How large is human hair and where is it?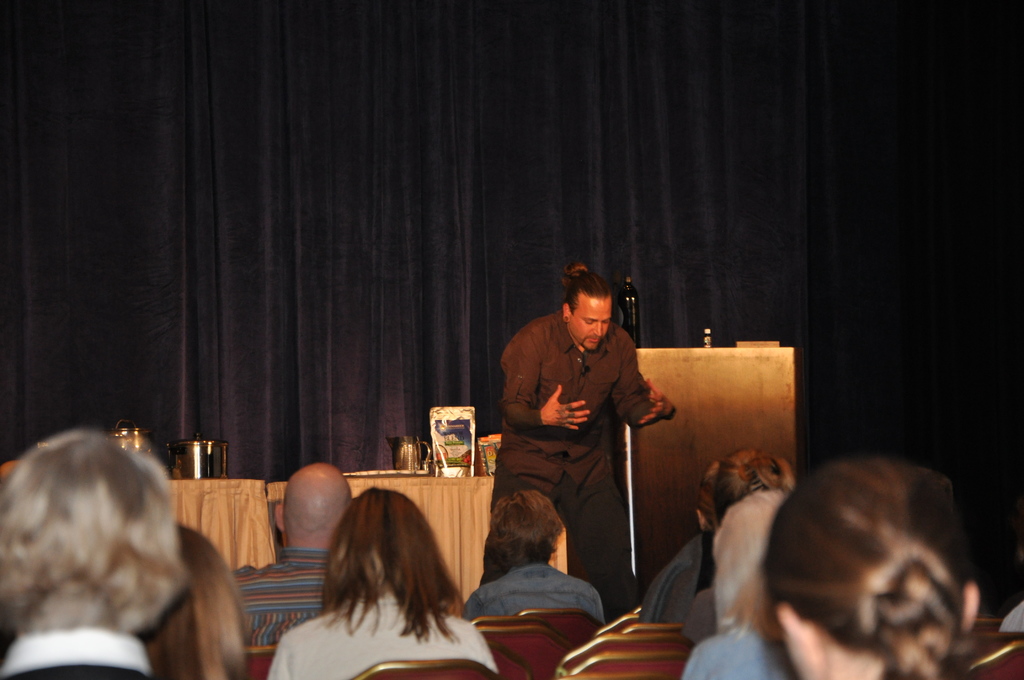
Bounding box: detection(479, 485, 570, 585).
